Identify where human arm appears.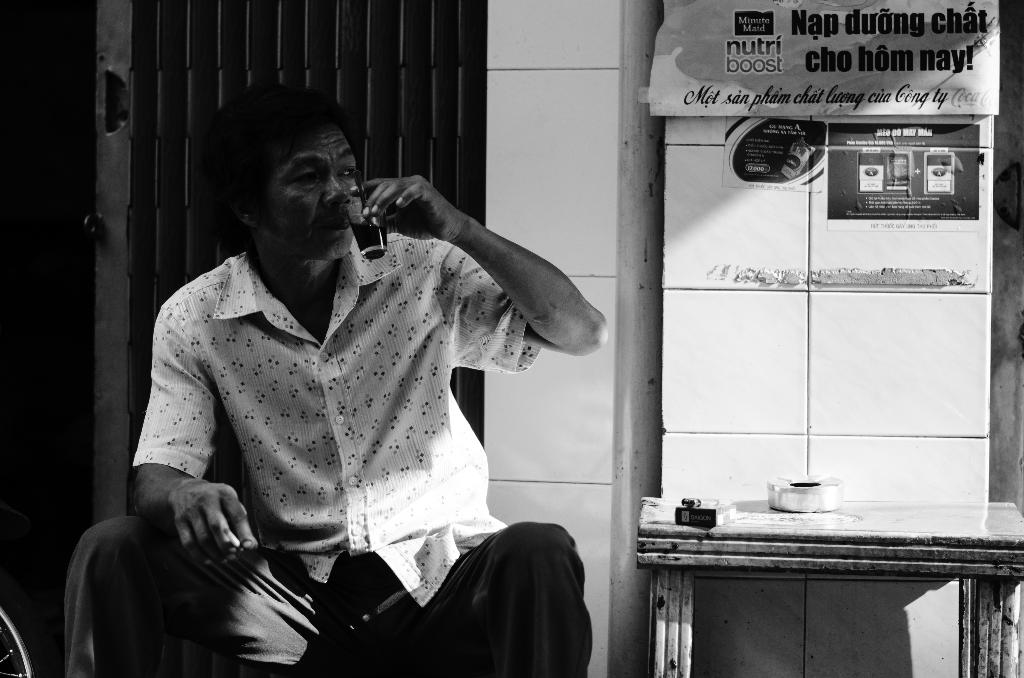
Appears at pyautogui.locateOnScreen(383, 185, 578, 377).
